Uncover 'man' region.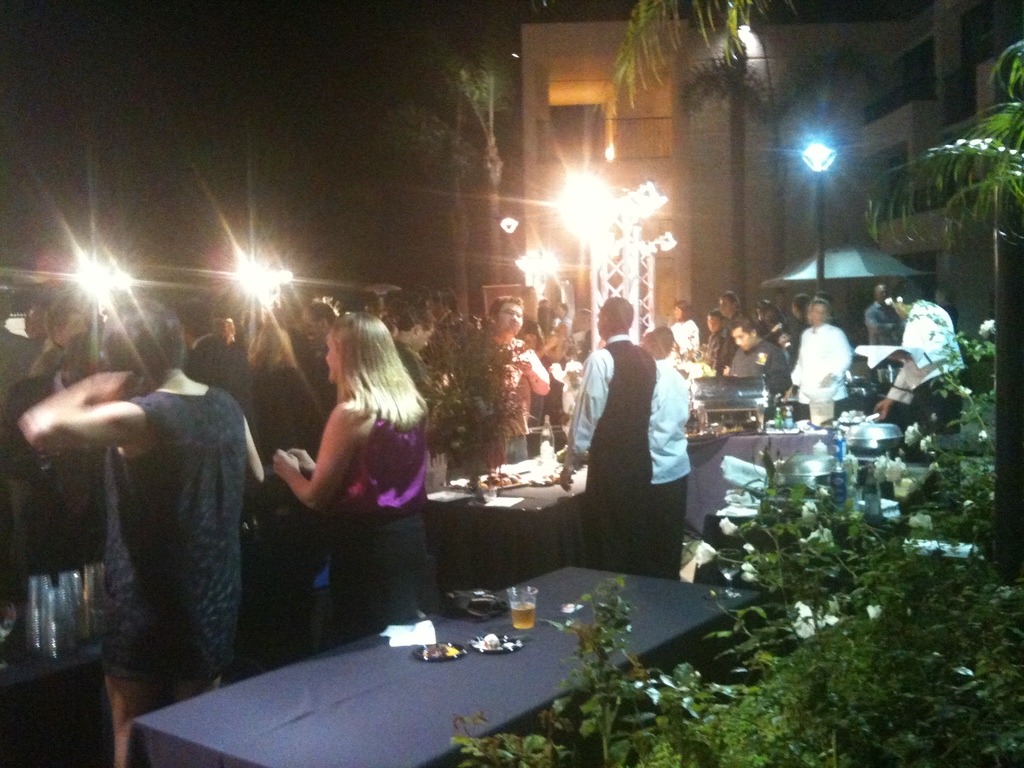
Uncovered: bbox(640, 320, 690, 583).
